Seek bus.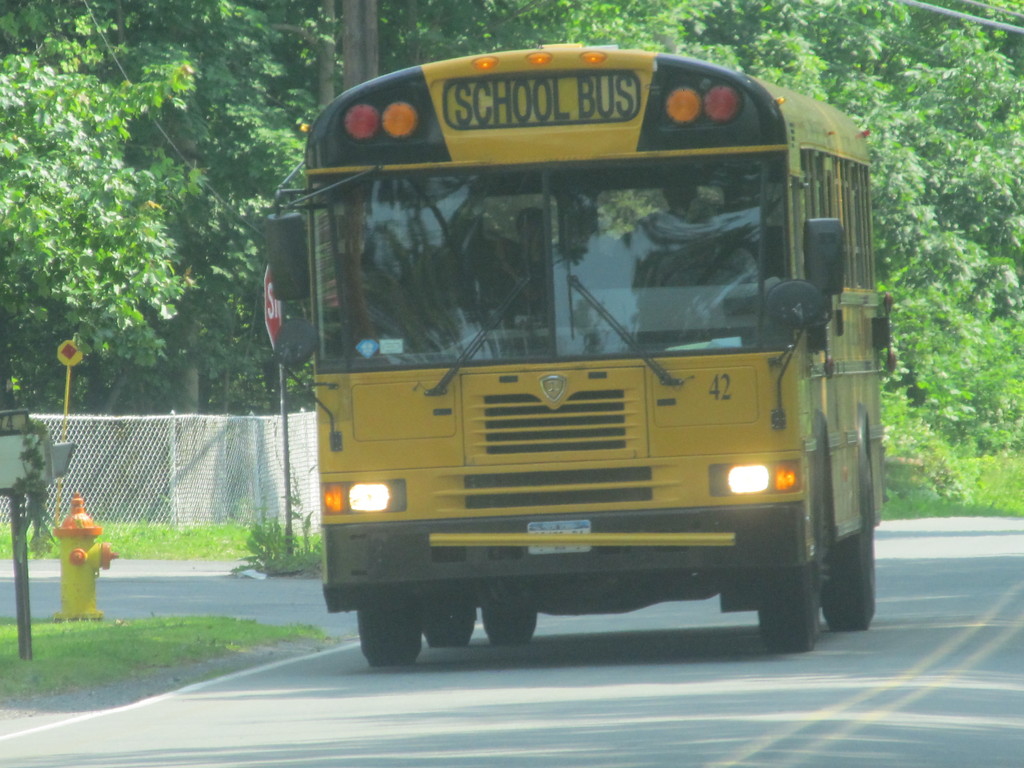
x1=266, y1=40, x2=898, y2=665.
